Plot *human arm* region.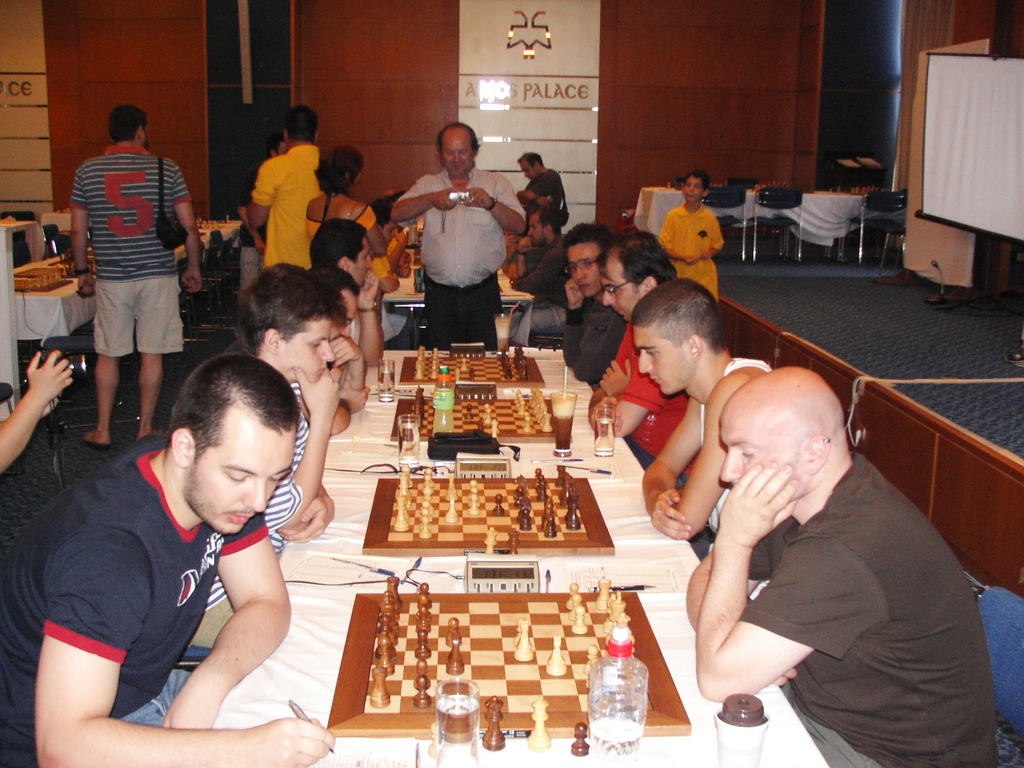
Plotted at [657,213,687,266].
